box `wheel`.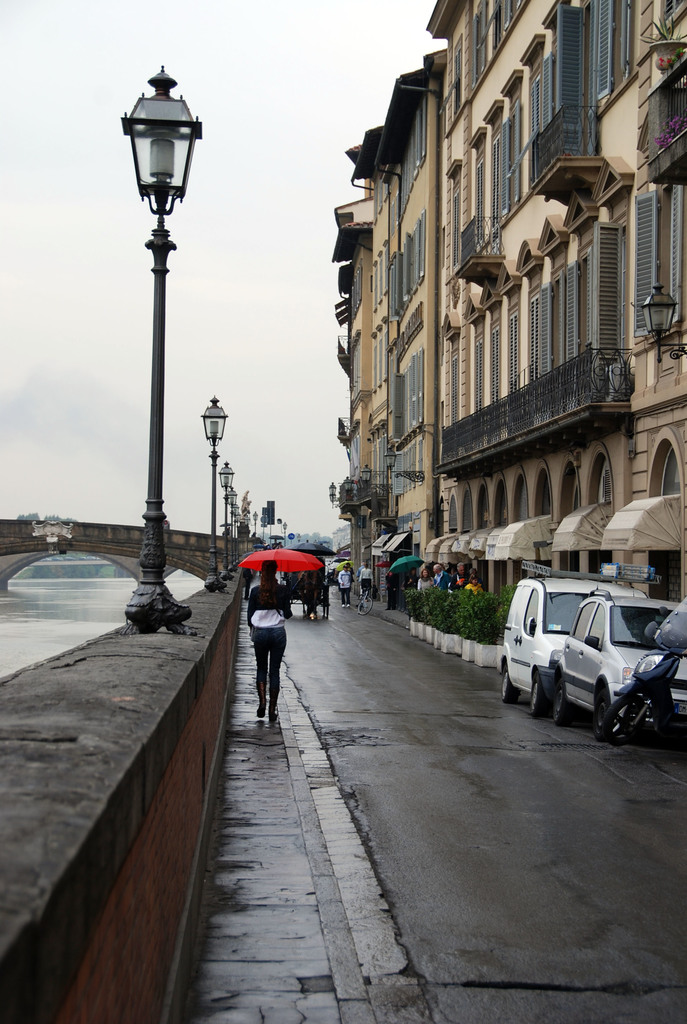
{"left": 594, "top": 680, "right": 608, "bottom": 743}.
